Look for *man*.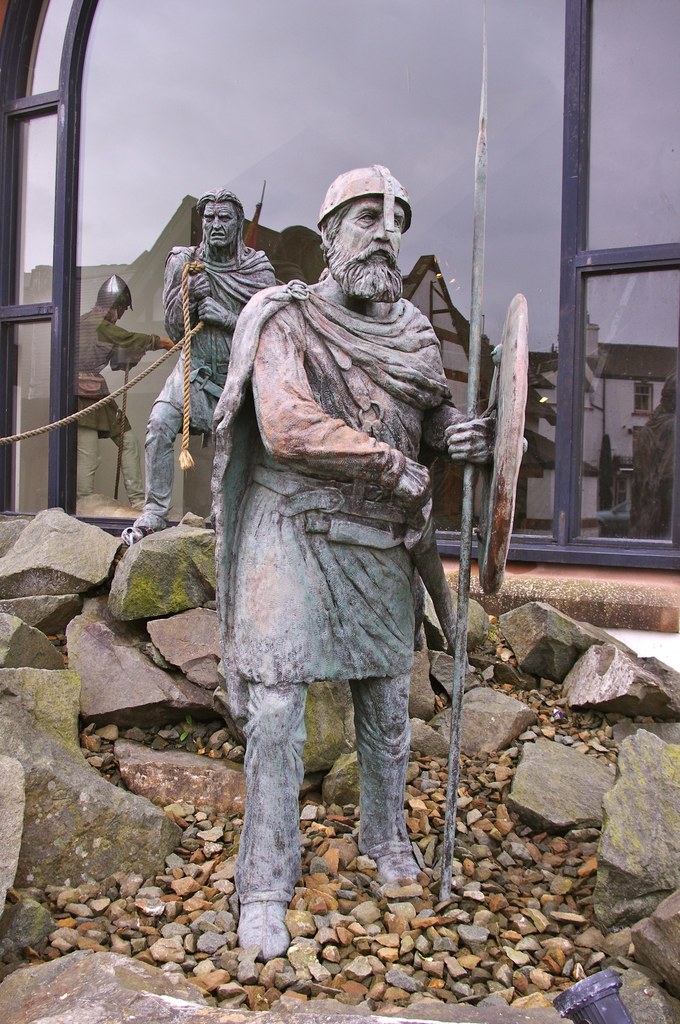
Found: Rect(170, 141, 492, 985).
